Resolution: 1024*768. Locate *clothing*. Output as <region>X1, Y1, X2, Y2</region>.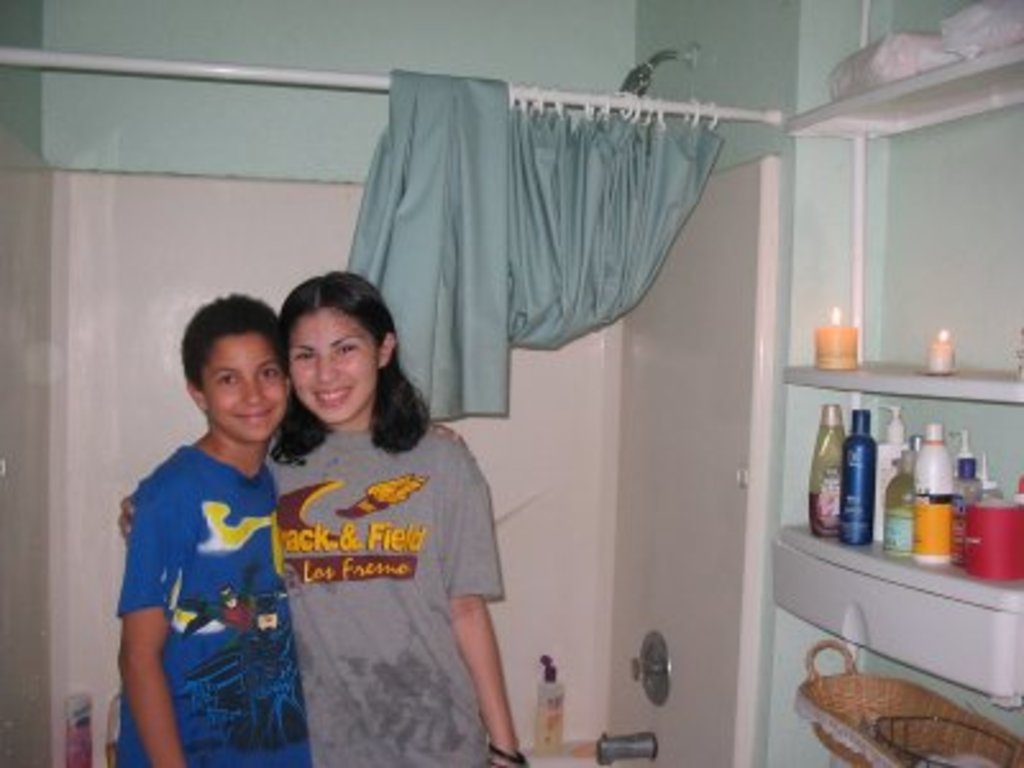
<region>266, 428, 502, 765</region>.
